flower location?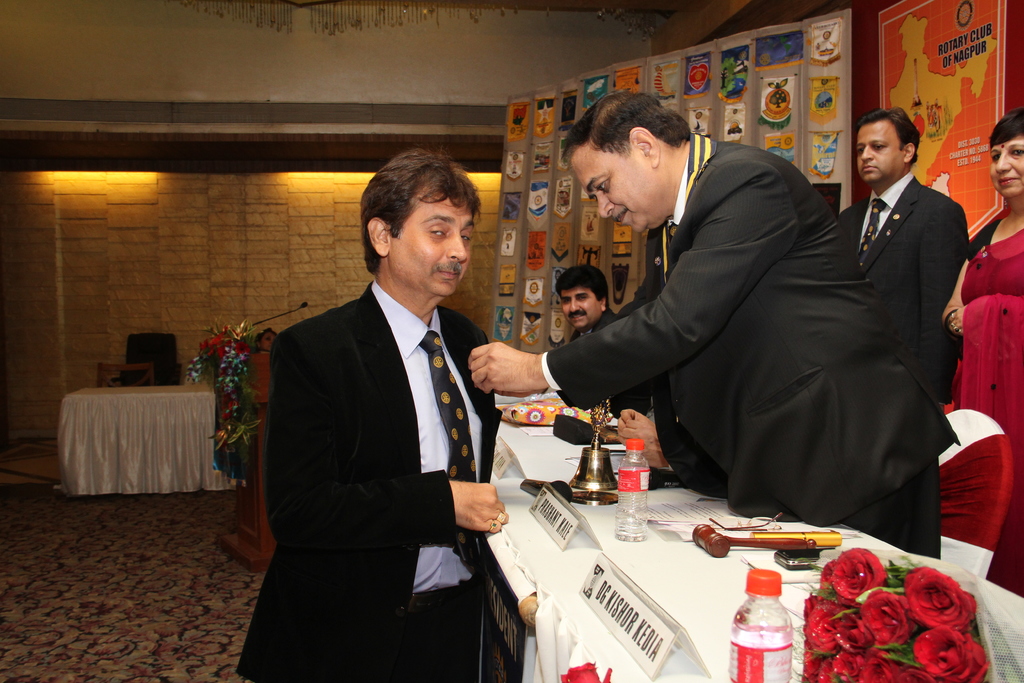
<bbox>833, 550, 879, 607</bbox>
